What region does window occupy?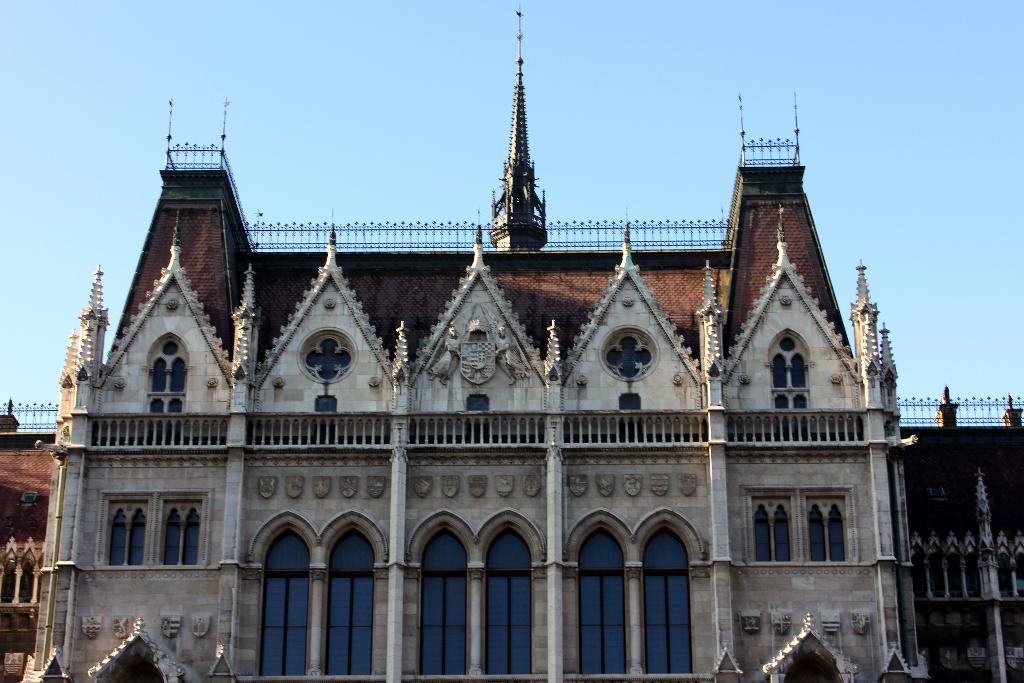
158:494:211:570.
